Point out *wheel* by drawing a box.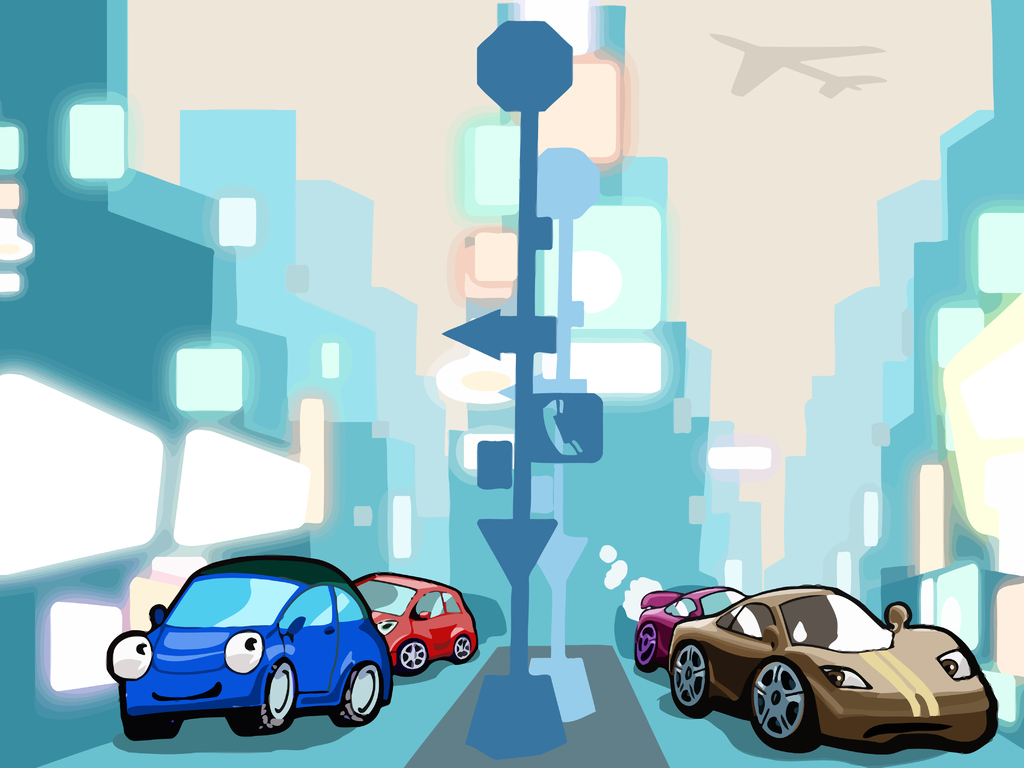
(331,659,384,725).
